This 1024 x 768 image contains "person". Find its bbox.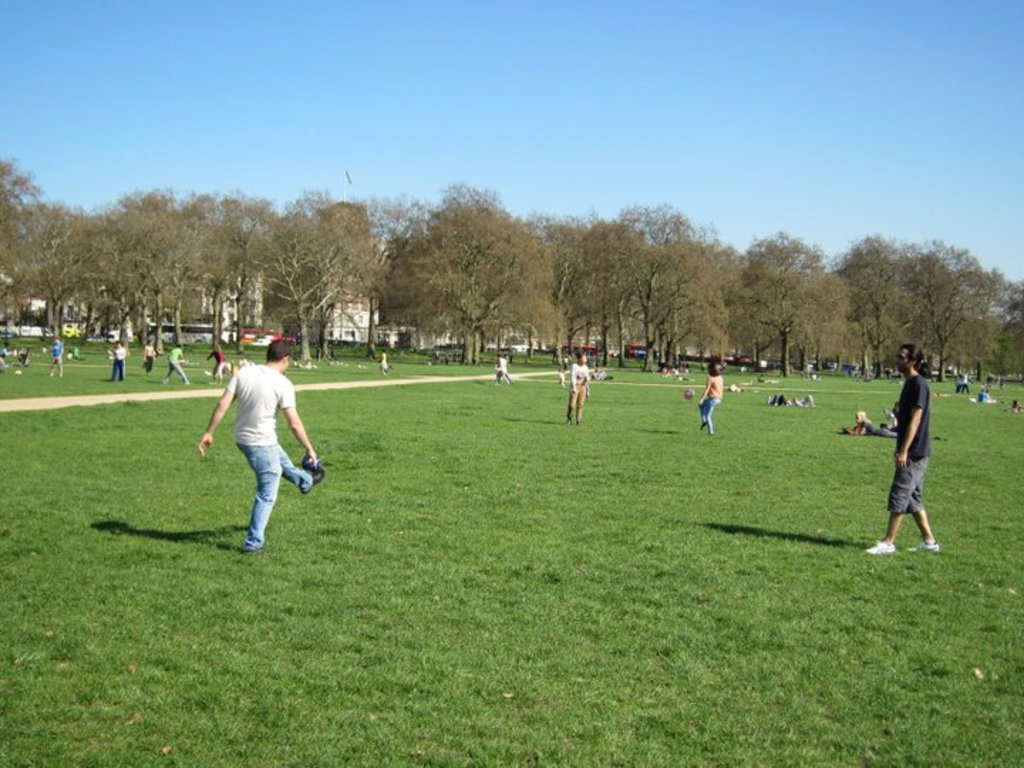
(374, 348, 388, 373).
